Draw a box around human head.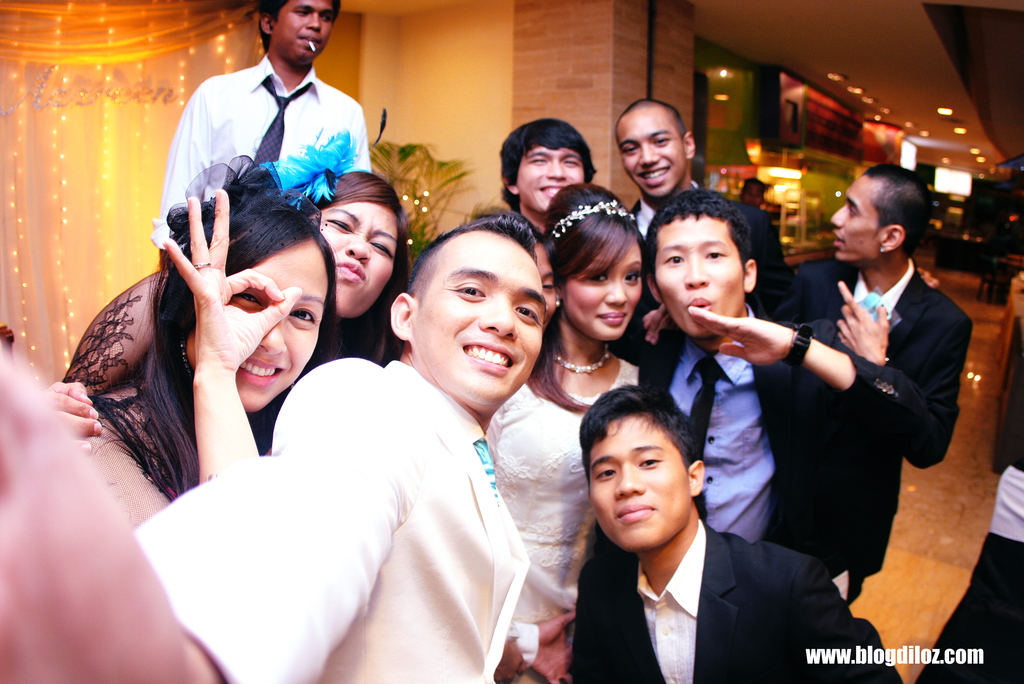
[497,113,601,220].
